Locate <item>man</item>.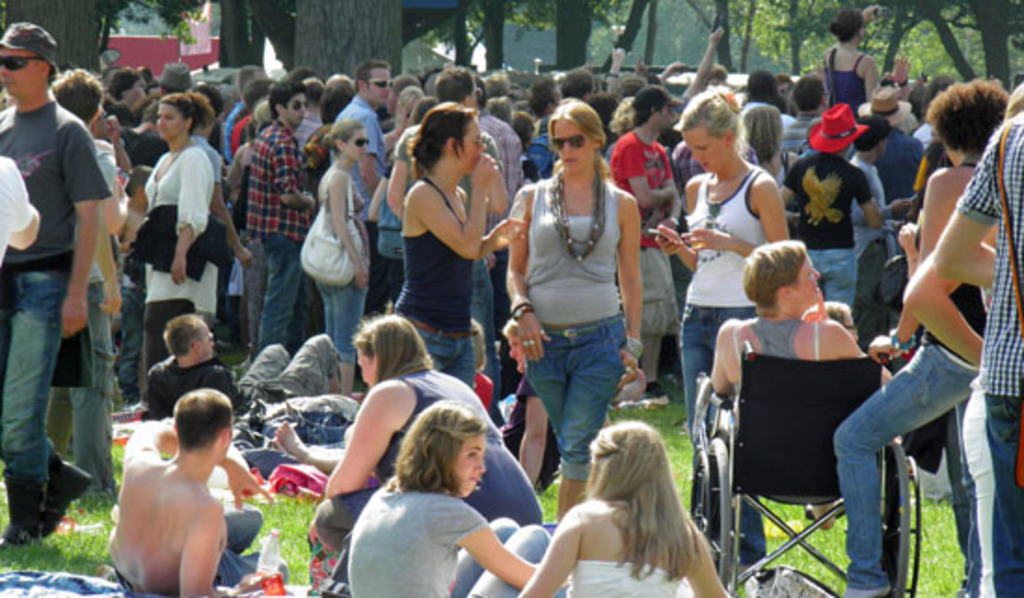
Bounding box: {"x1": 143, "y1": 289, "x2": 348, "y2": 451}.
